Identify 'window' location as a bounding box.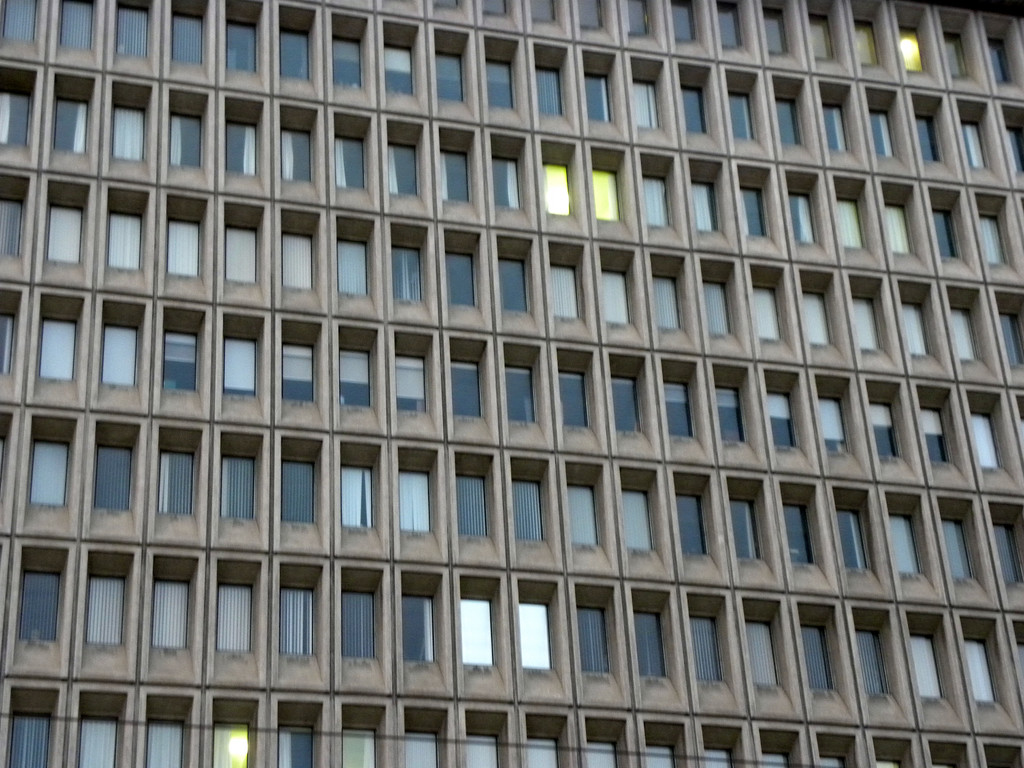
pyautogui.locateOnScreen(782, 172, 826, 253).
